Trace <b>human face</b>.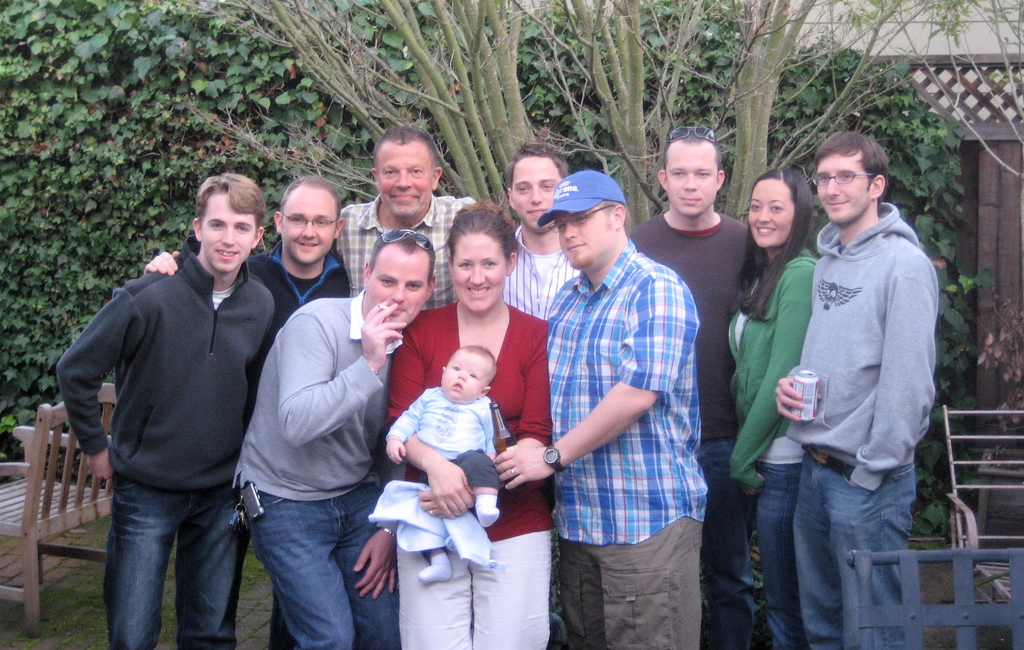
Traced to region(452, 232, 507, 314).
